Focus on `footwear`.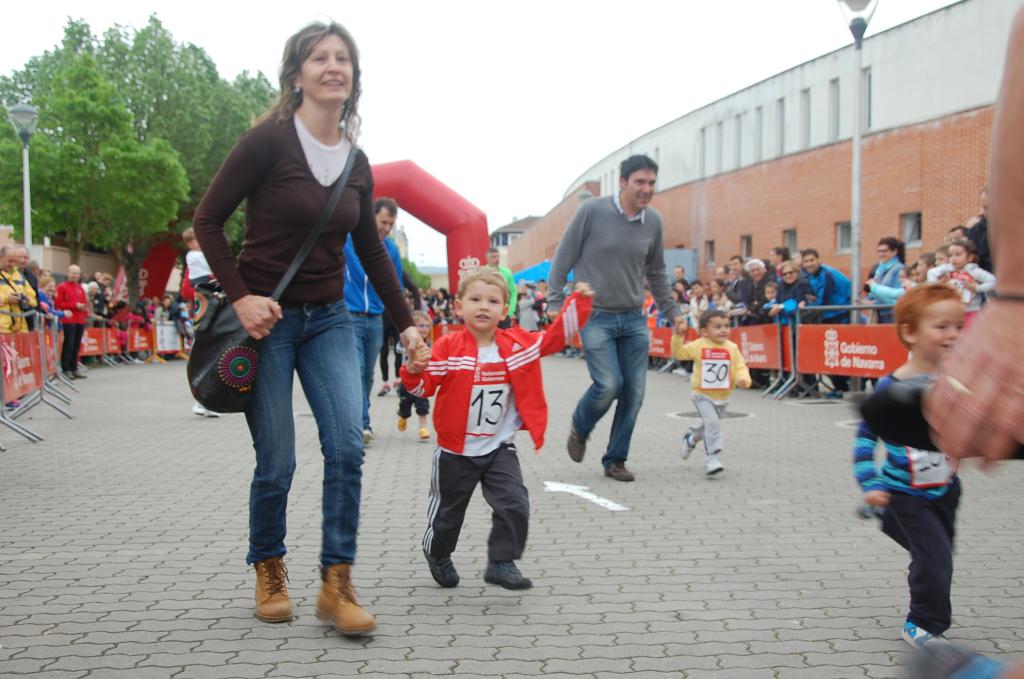
Focused at <box>314,563,378,640</box>.
